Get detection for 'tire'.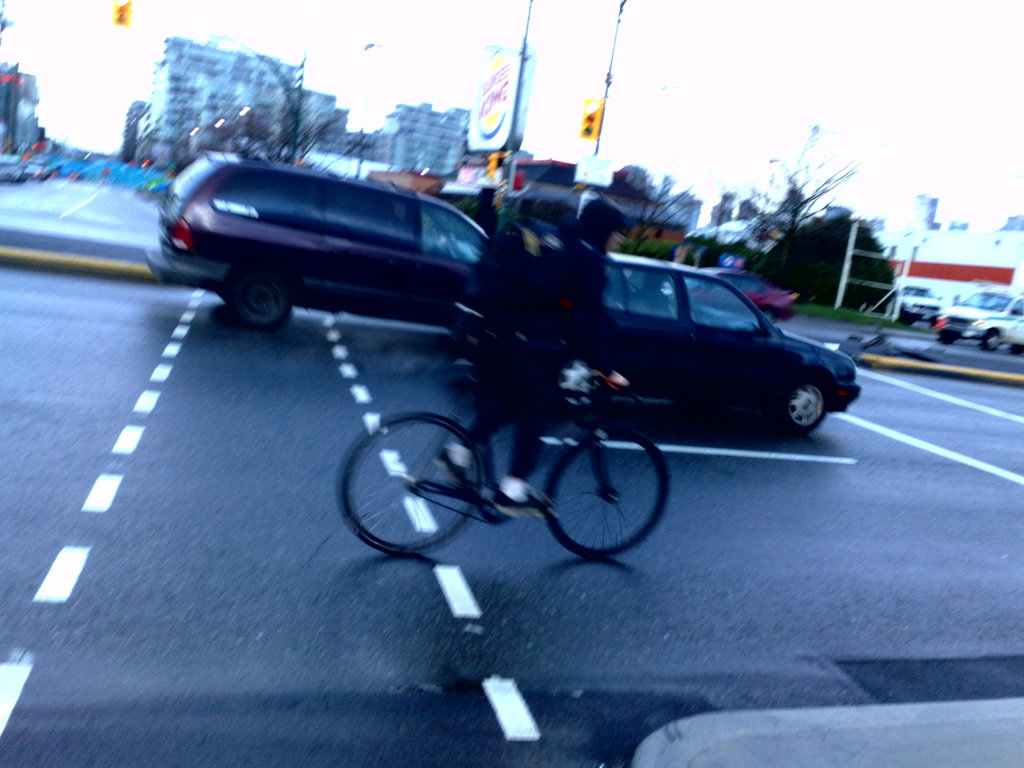
Detection: left=983, top=328, right=1003, bottom=352.
